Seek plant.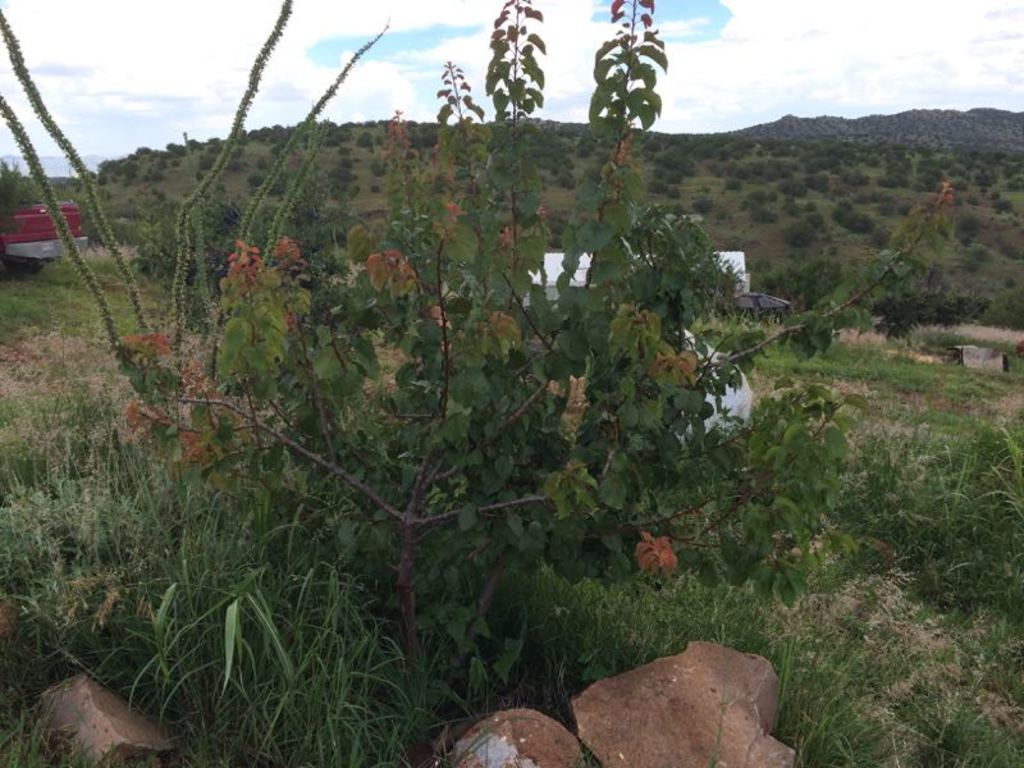
pyautogui.locateOnScreen(169, 157, 180, 166).
